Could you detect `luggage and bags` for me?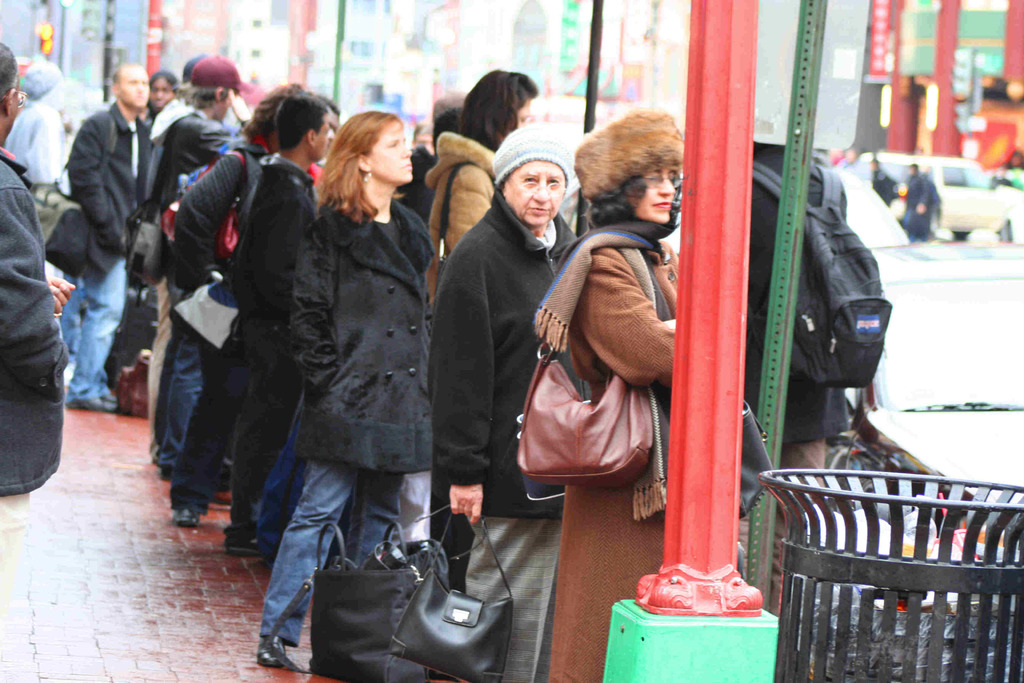
Detection result: [519, 347, 658, 488].
